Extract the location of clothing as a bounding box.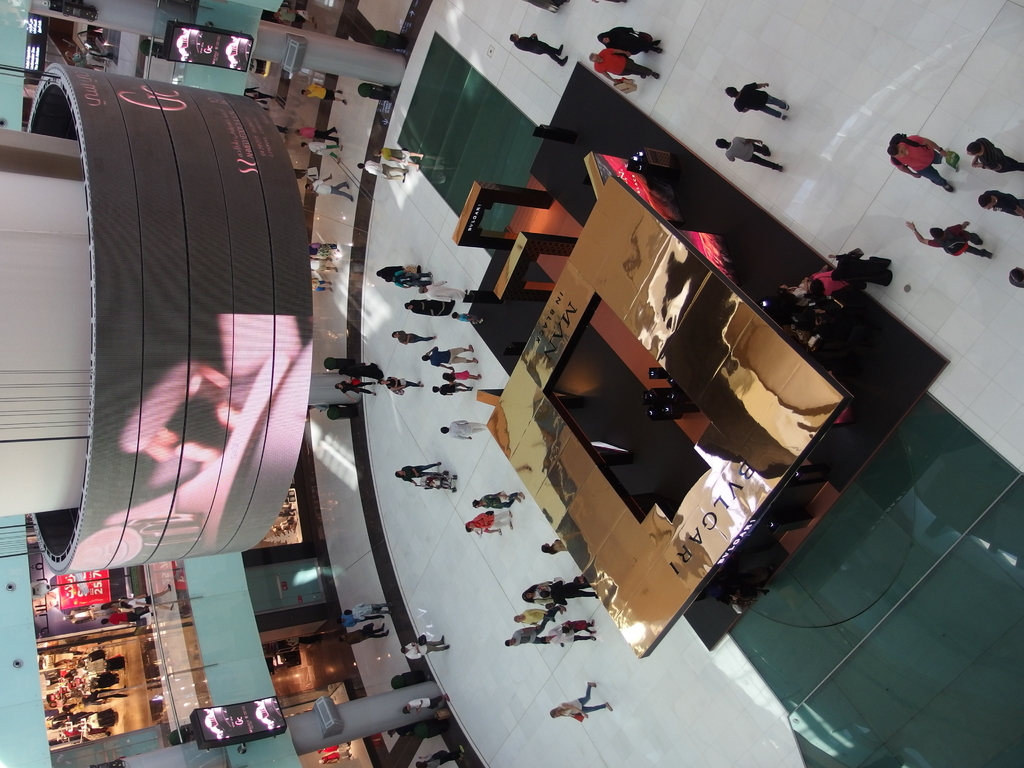
(527,582,543,606).
